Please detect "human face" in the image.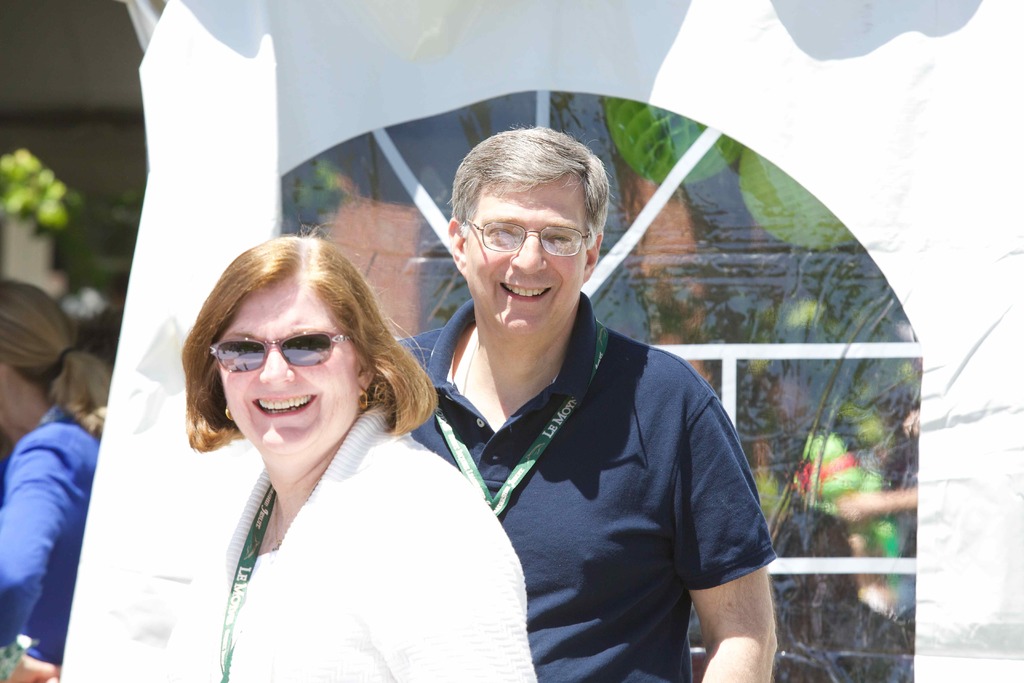
215/281/354/456.
